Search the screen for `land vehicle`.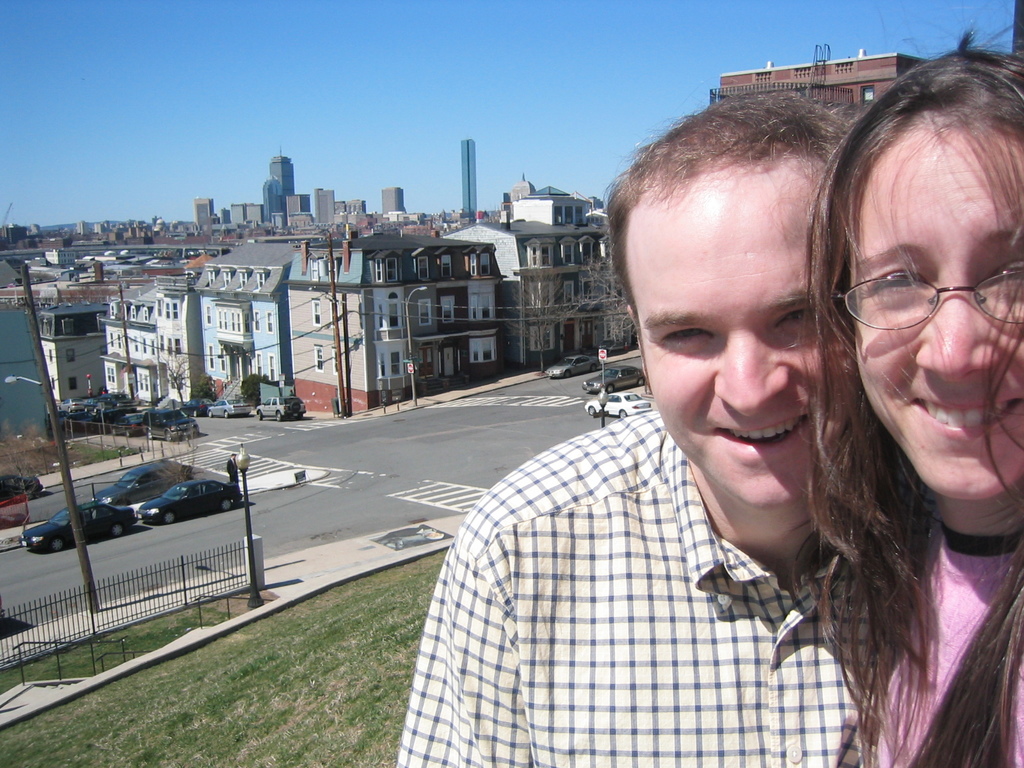
Found at {"left": 584, "top": 363, "right": 644, "bottom": 389}.
